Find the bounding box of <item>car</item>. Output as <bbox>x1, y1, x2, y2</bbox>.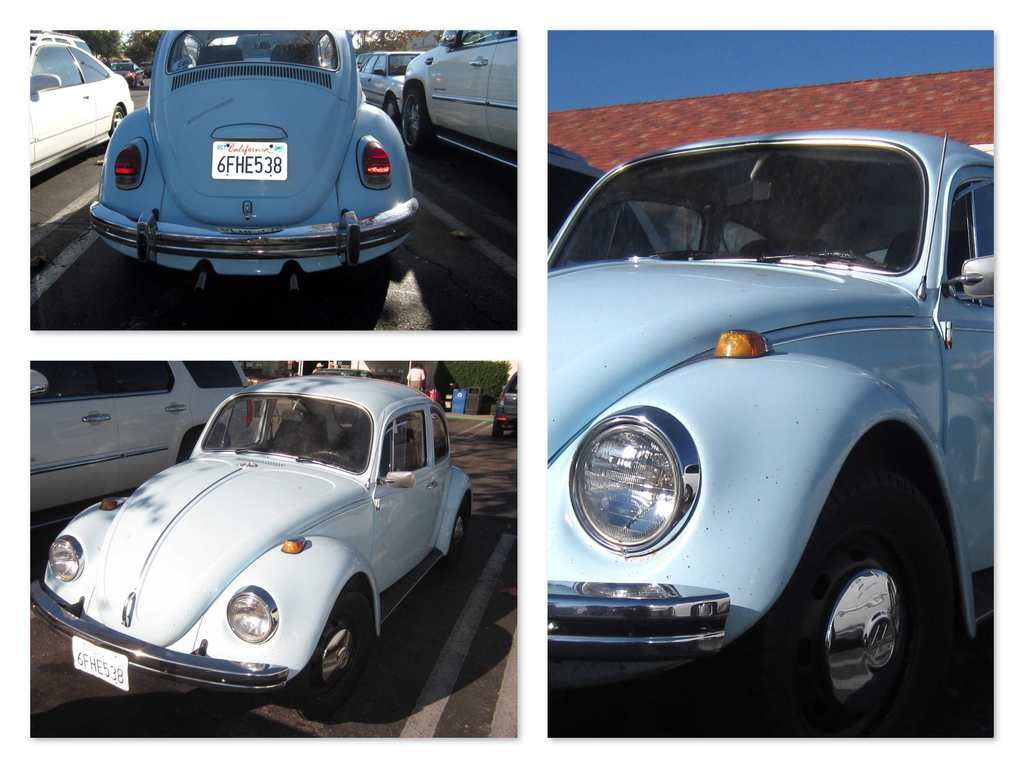
<bbox>109, 61, 144, 86</bbox>.
